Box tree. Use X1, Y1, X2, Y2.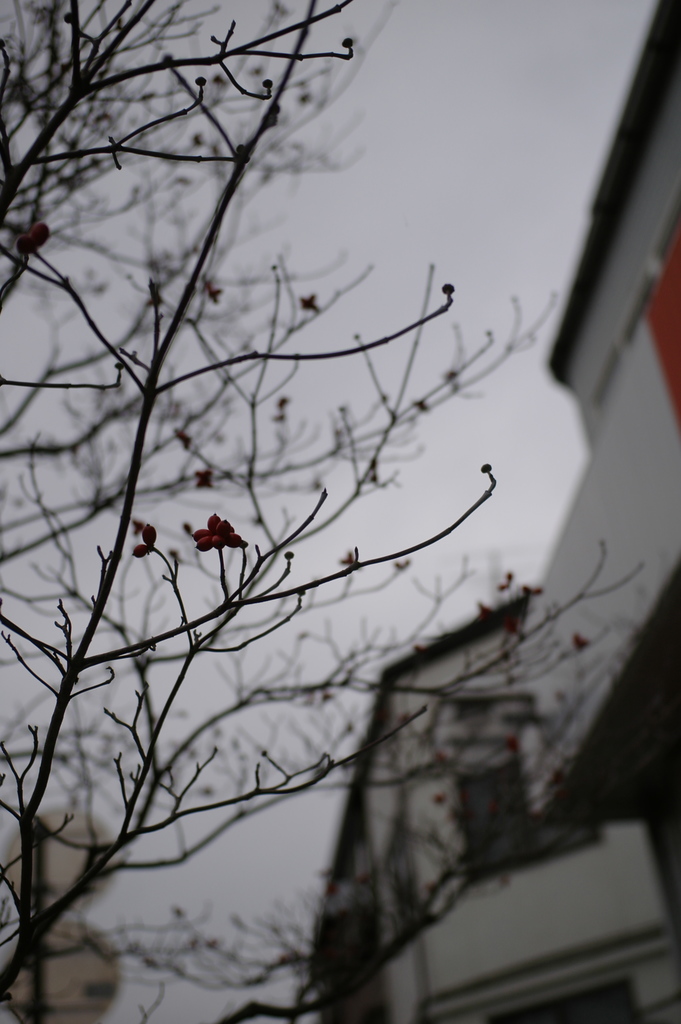
0, 0, 644, 1023.
